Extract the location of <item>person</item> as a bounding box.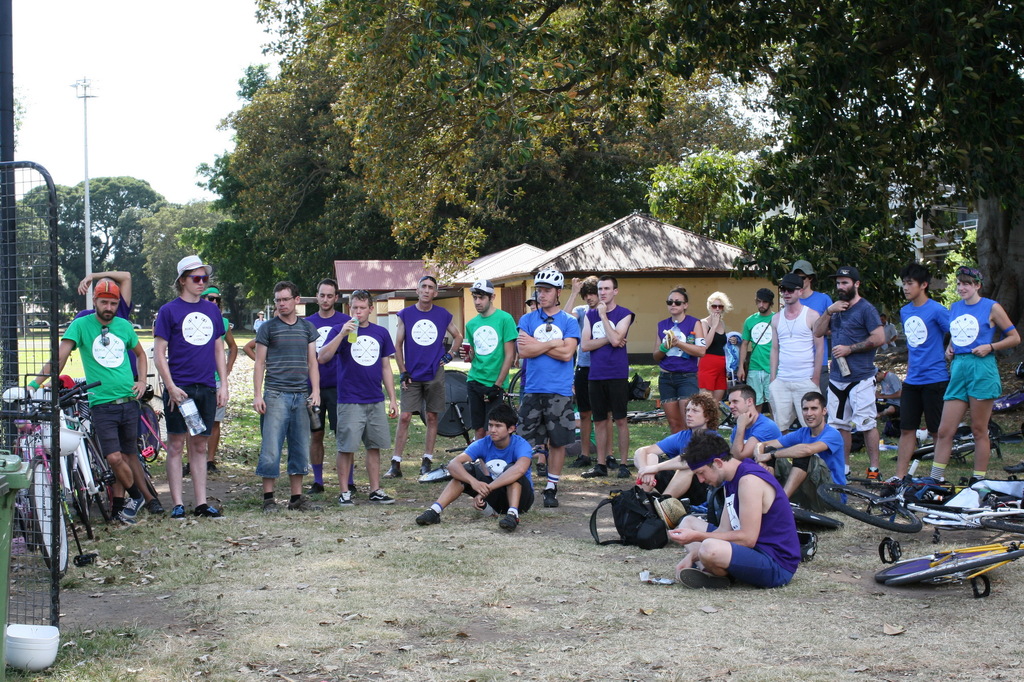
(left=667, top=287, right=708, bottom=434).
